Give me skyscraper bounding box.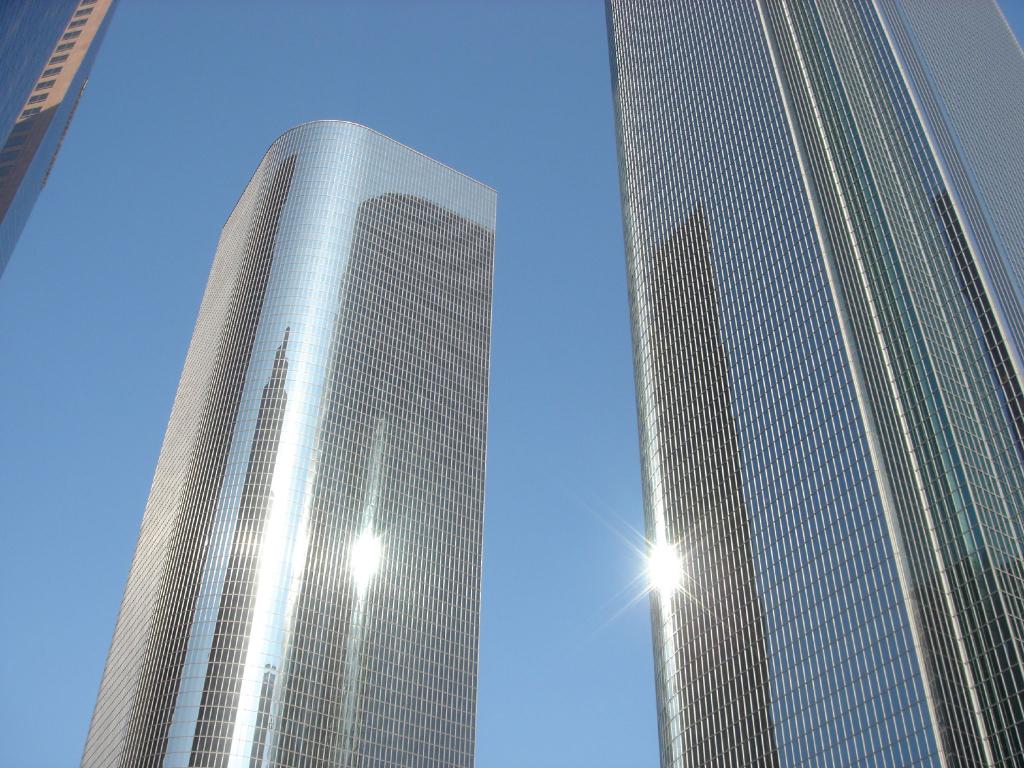
<region>45, 93, 518, 767</region>.
